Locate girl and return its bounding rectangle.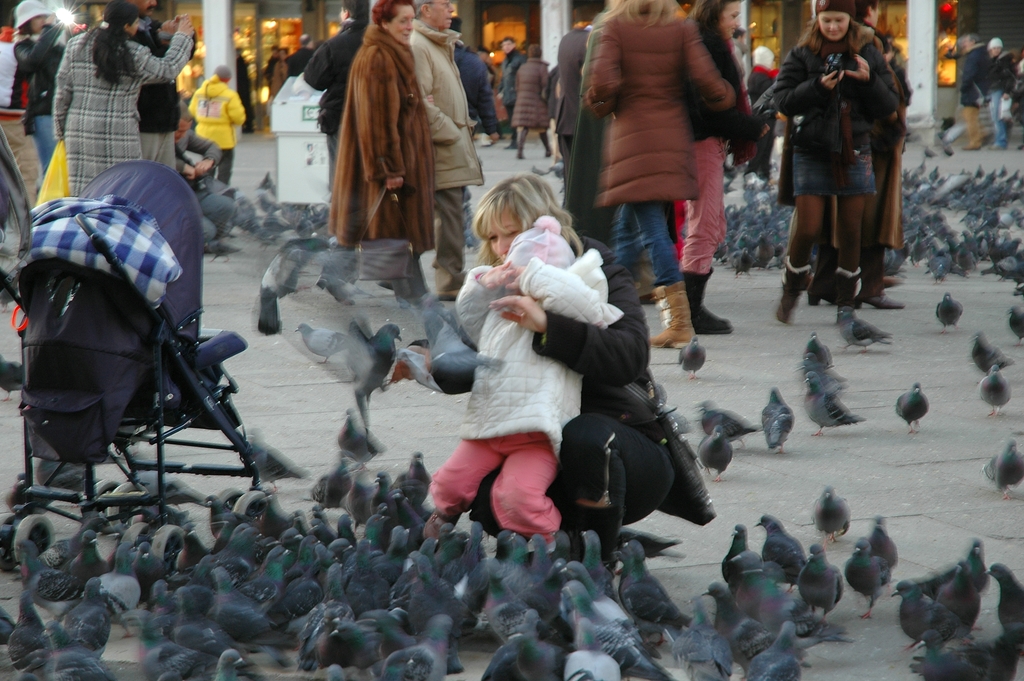
<box>680,0,770,334</box>.
